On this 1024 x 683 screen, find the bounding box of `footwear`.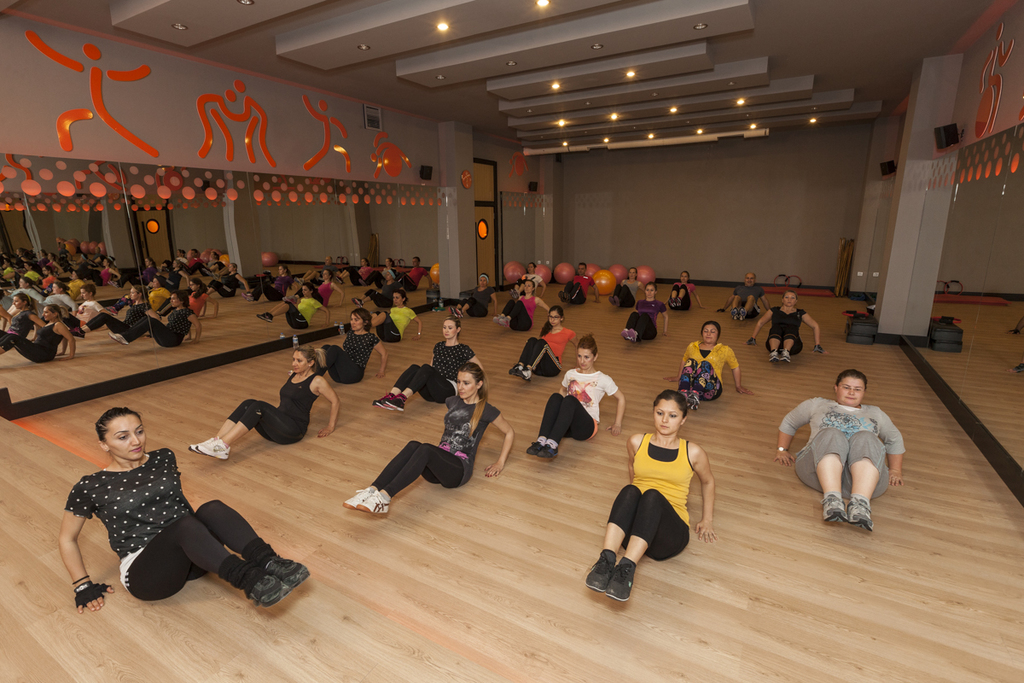
Bounding box: box(508, 365, 522, 376).
